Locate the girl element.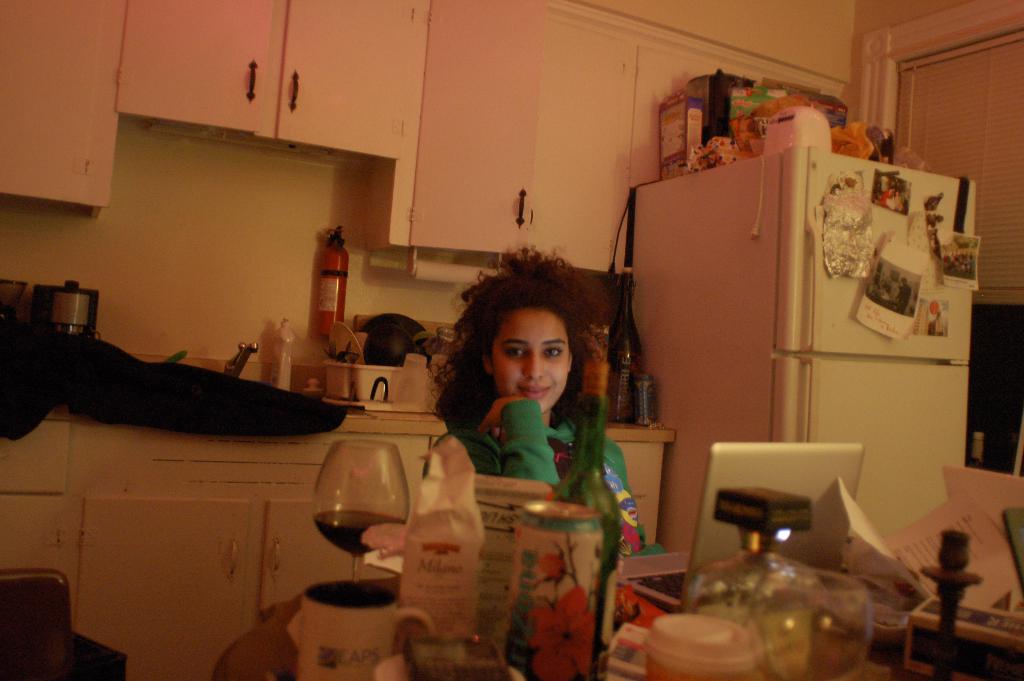
Element bbox: box(428, 243, 664, 556).
